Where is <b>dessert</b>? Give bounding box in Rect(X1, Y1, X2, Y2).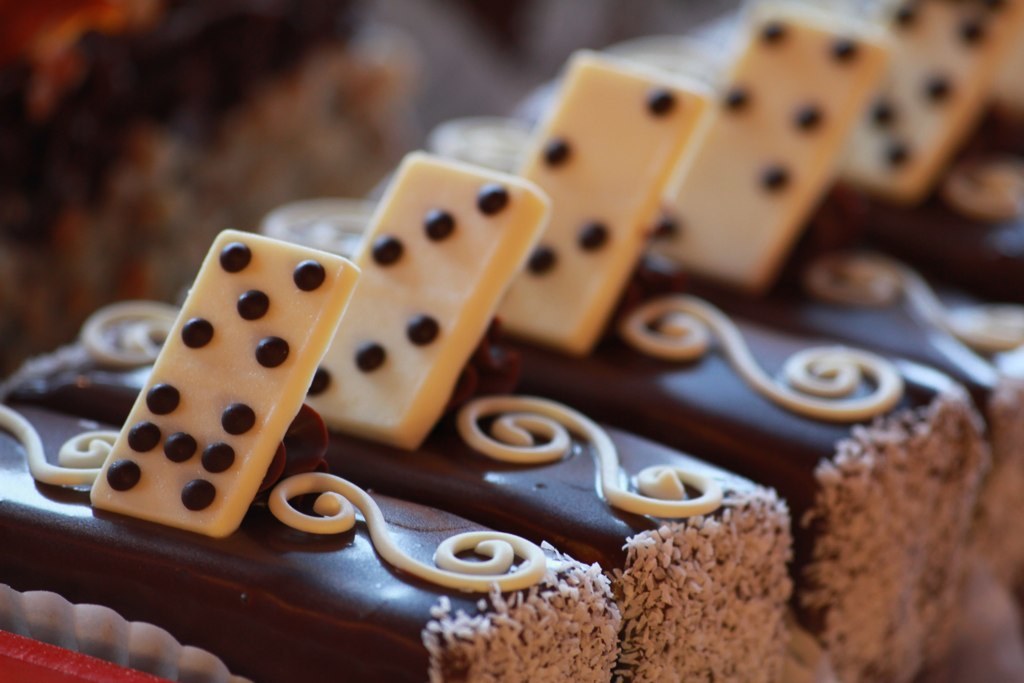
Rect(4, 149, 798, 682).
